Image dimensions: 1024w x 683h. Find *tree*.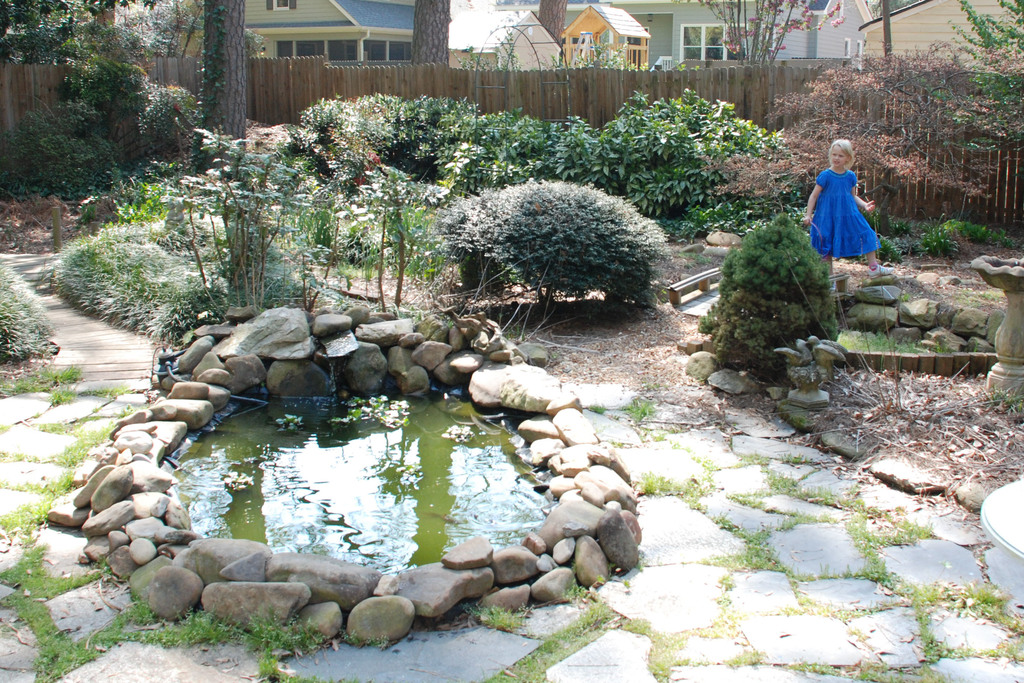
rect(192, 0, 246, 171).
